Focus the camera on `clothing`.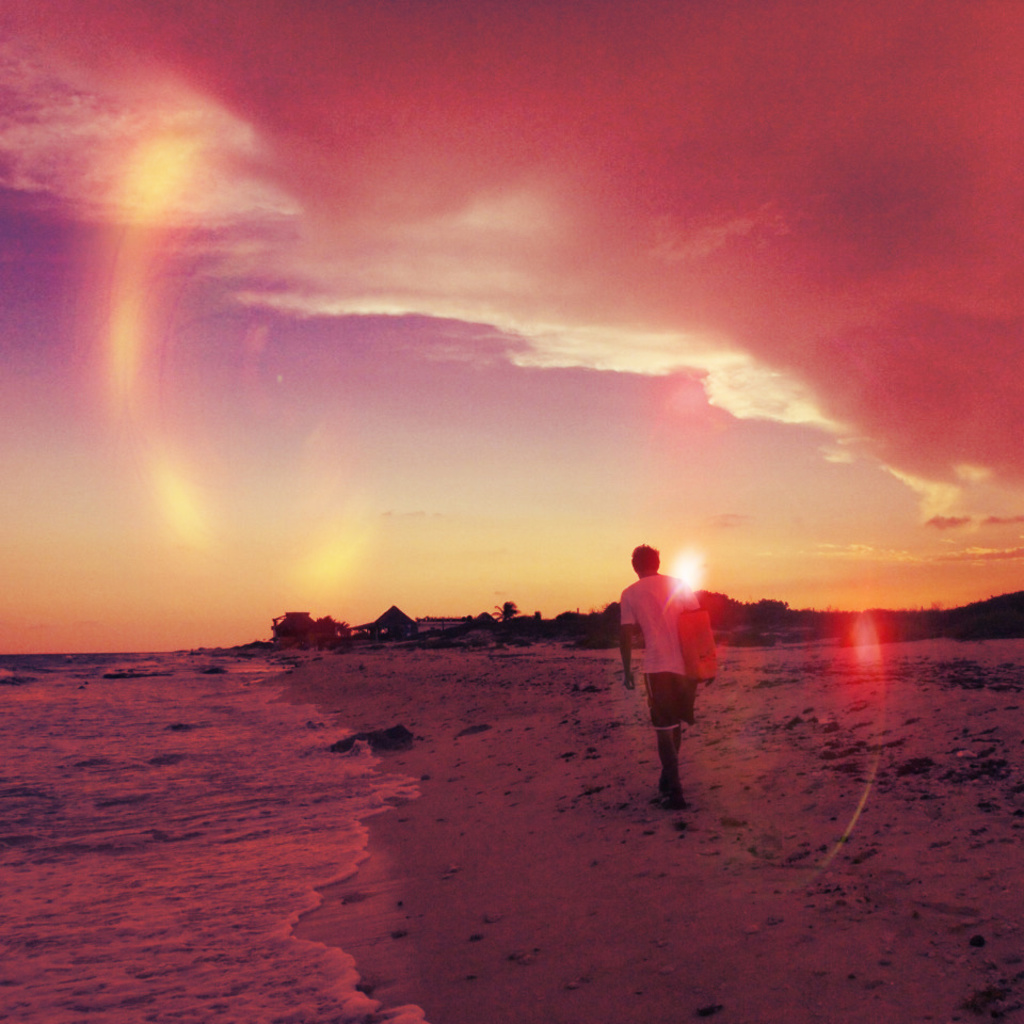
Focus region: <box>620,572,705,735</box>.
